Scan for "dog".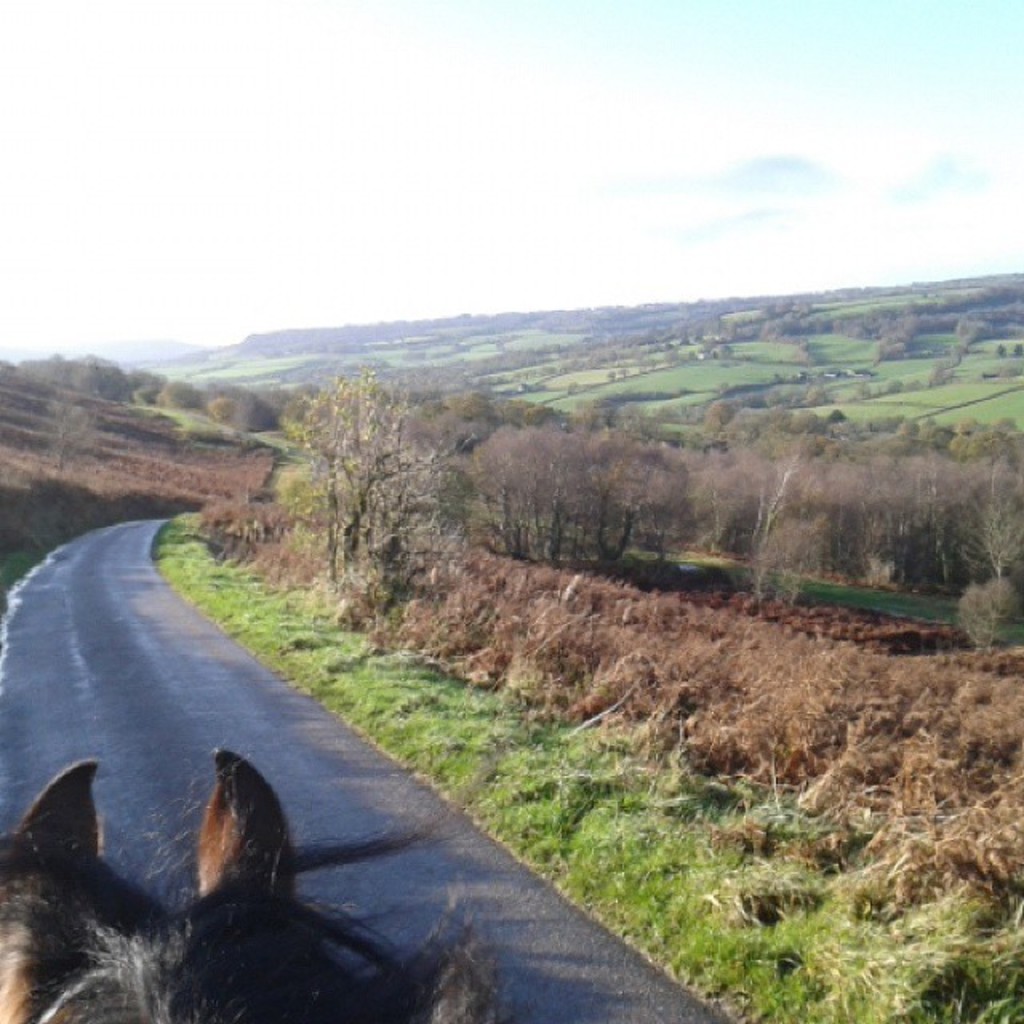
Scan result: x1=0, y1=744, x2=515, y2=1022.
